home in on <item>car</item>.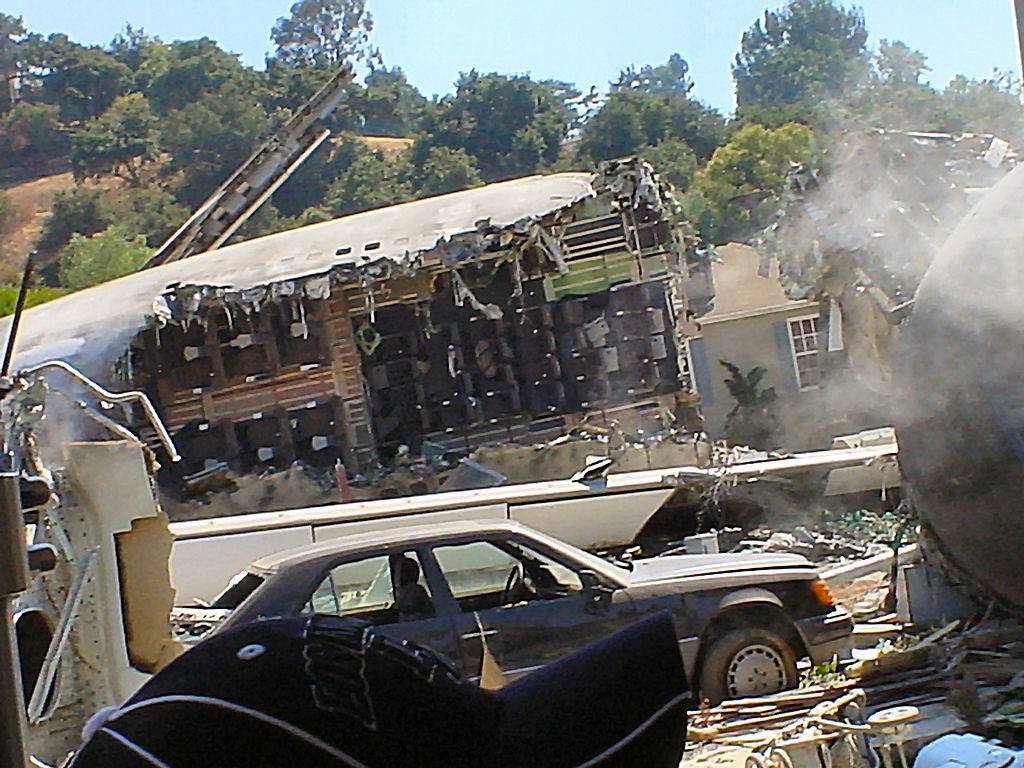
Homed in at 0/252/691/767.
